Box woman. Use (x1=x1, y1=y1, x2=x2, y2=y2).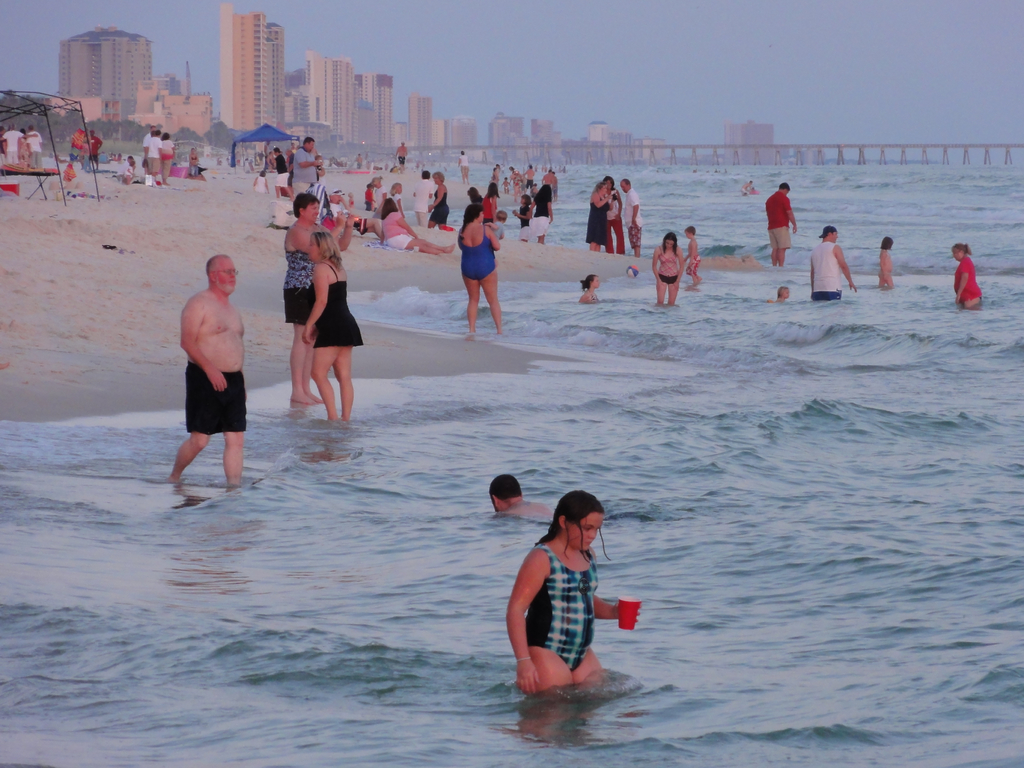
(x1=952, y1=243, x2=981, y2=307).
